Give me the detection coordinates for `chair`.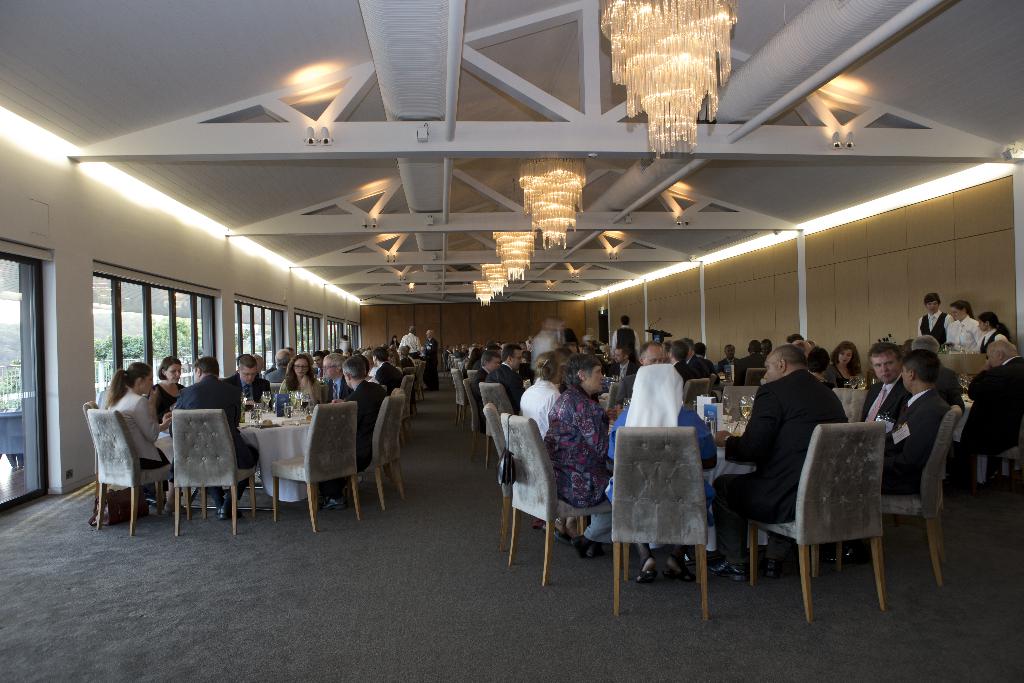
Rect(835, 402, 963, 585).
